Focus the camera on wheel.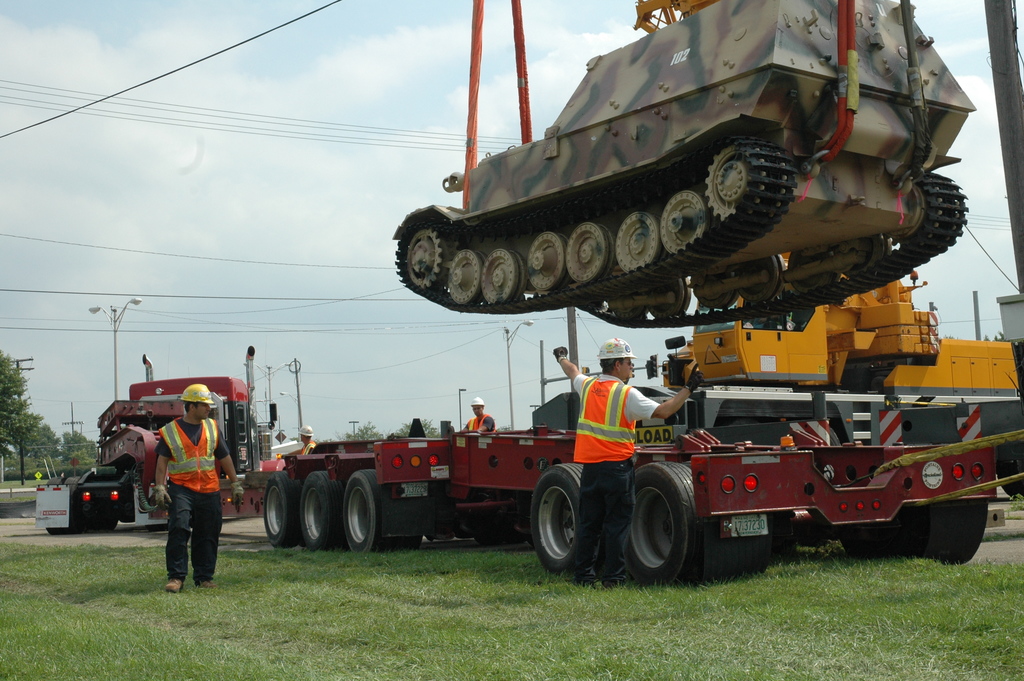
Focus region: 47:477:66:534.
